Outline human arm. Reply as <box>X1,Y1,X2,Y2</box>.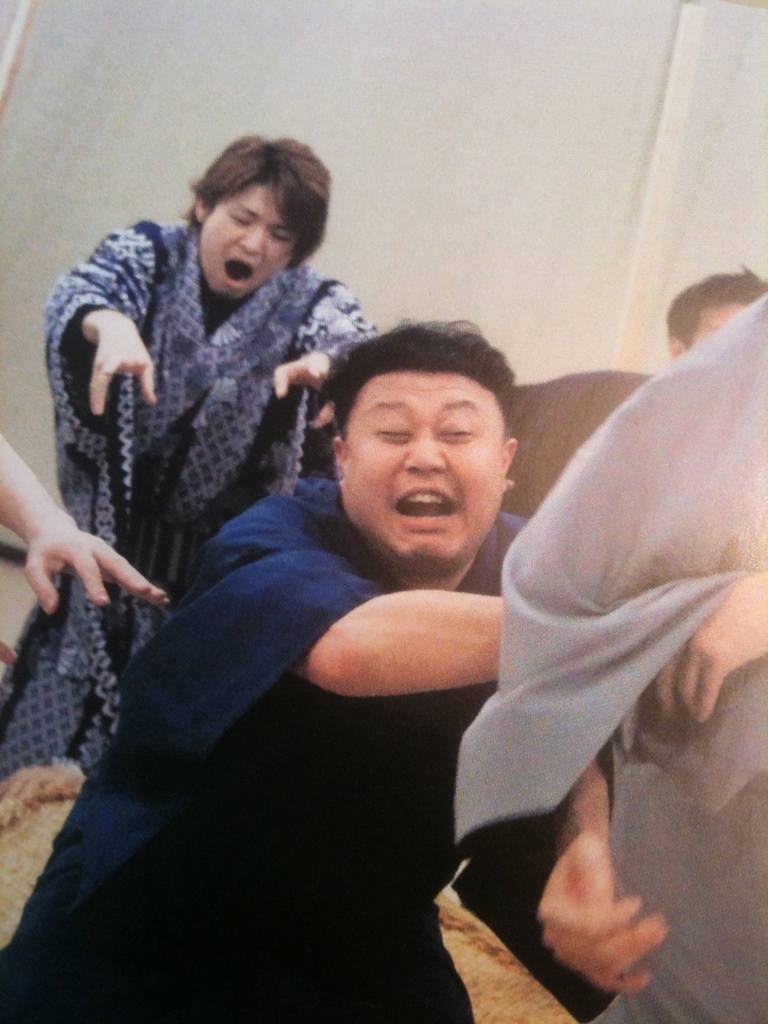
<box>40,228,162,423</box>.
